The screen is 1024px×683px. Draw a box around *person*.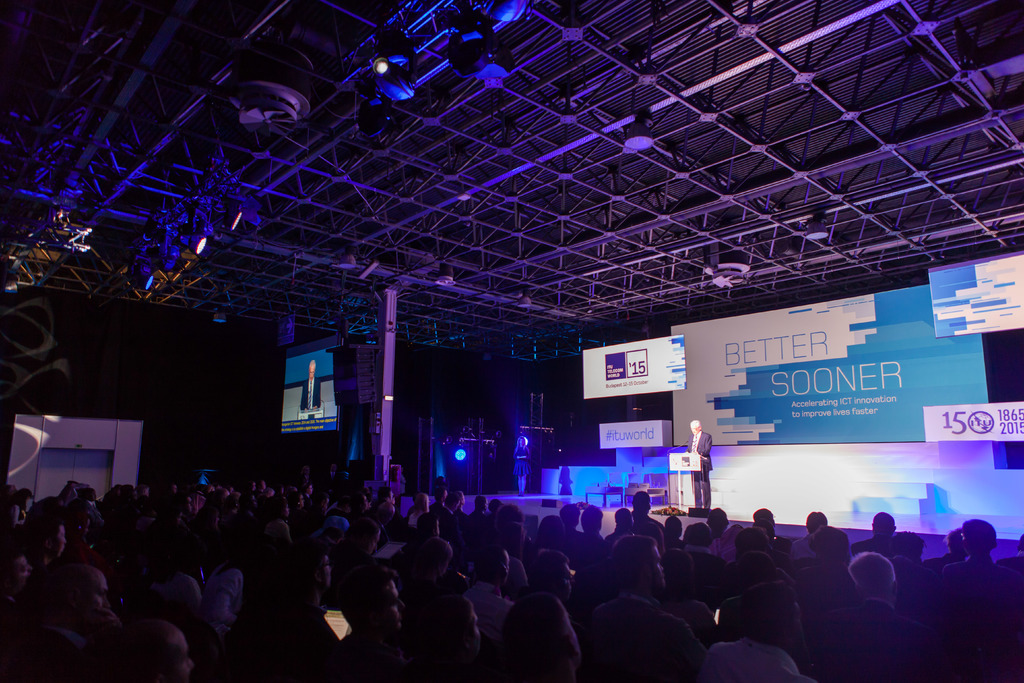
682 418 716 506.
